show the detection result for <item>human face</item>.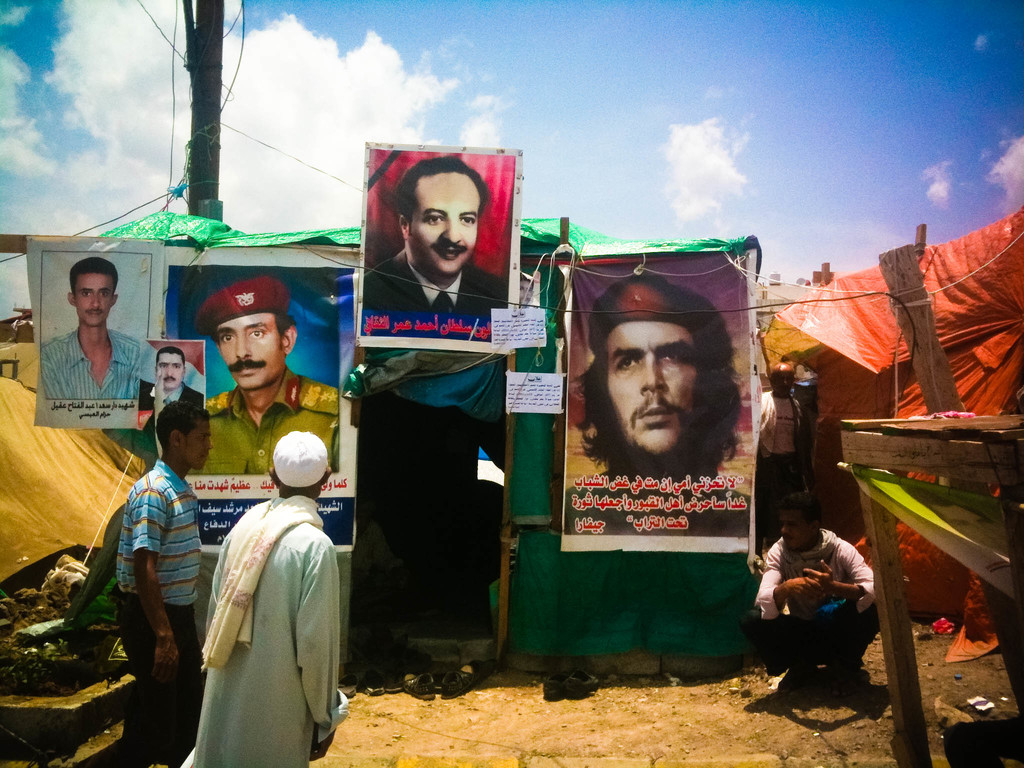
155, 352, 187, 388.
